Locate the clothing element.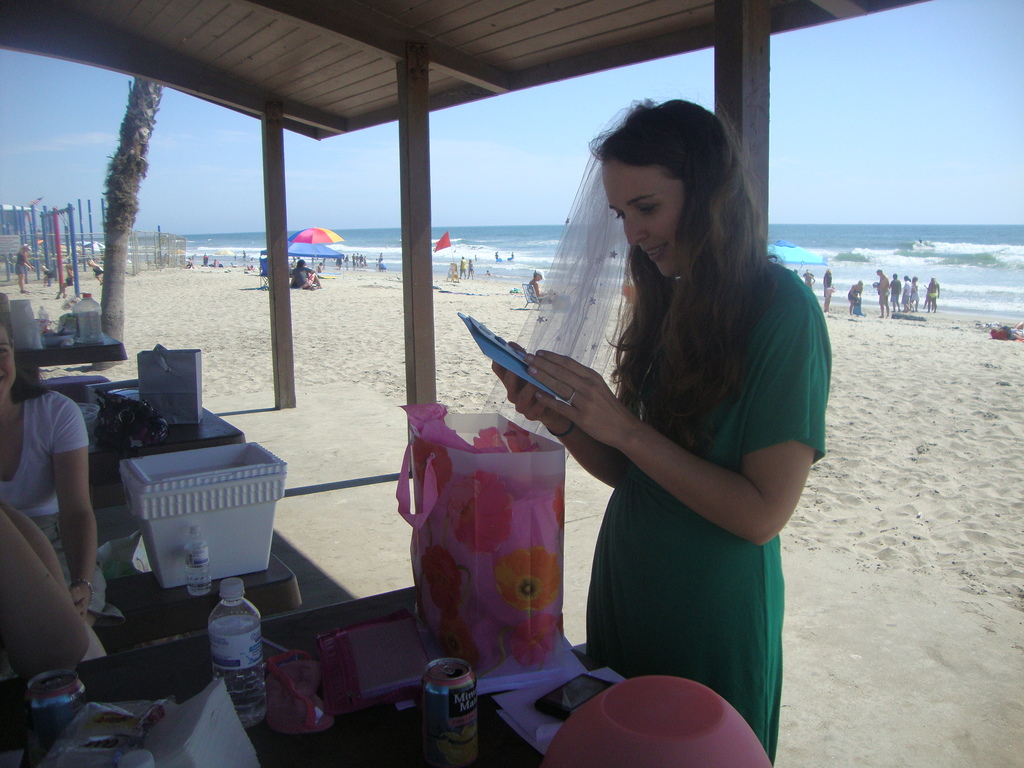
Element bbox: <region>577, 257, 827, 767</region>.
